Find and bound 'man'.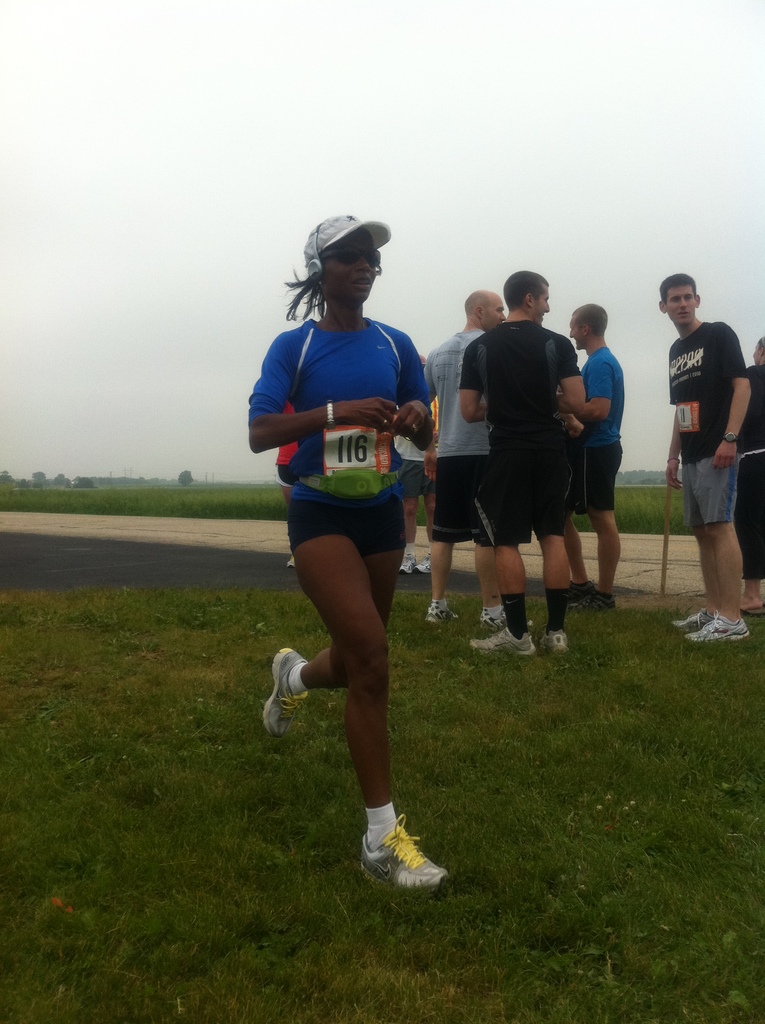
Bound: 656/260/761/609.
